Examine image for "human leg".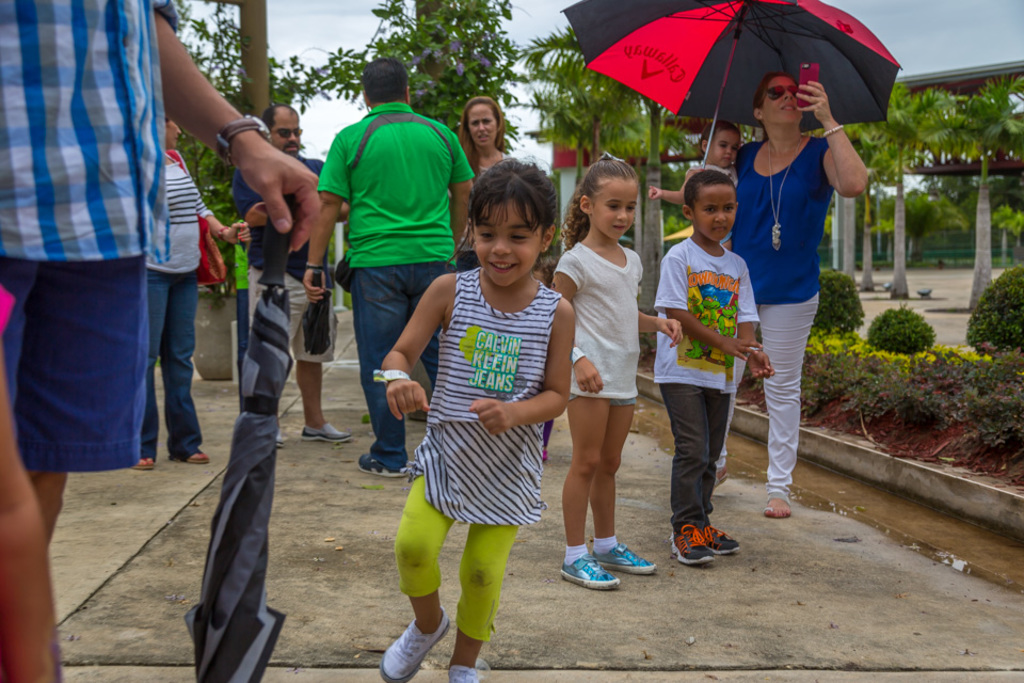
Examination result: x1=446 y1=519 x2=521 y2=678.
